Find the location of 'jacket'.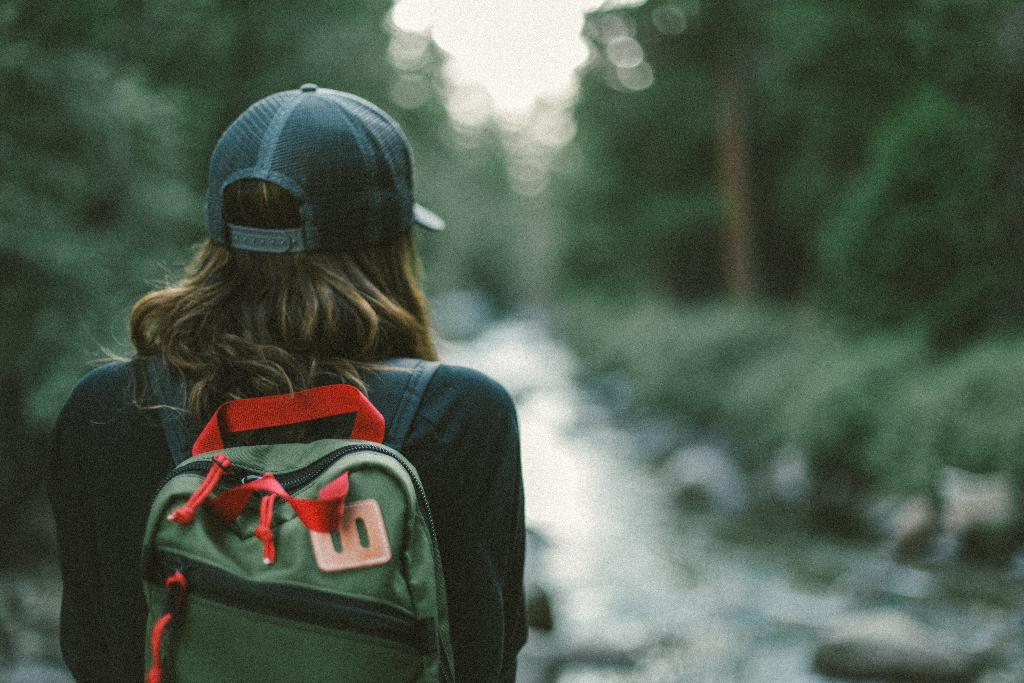
Location: bbox=(37, 339, 538, 682).
